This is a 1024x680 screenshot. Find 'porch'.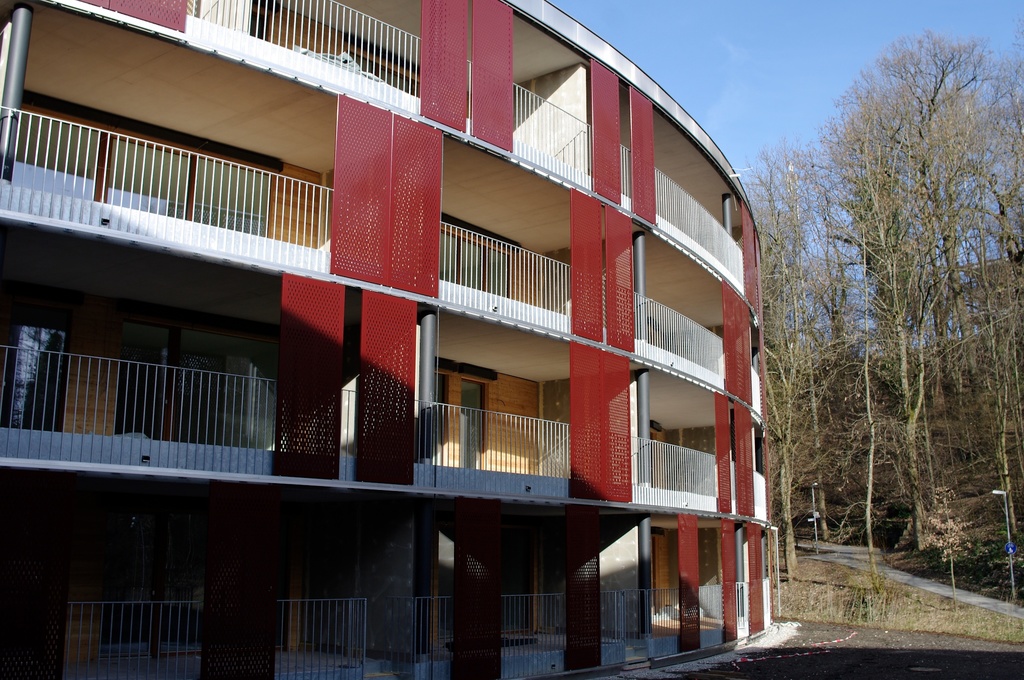
Bounding box: BBox(645, 158, 749, 308).
